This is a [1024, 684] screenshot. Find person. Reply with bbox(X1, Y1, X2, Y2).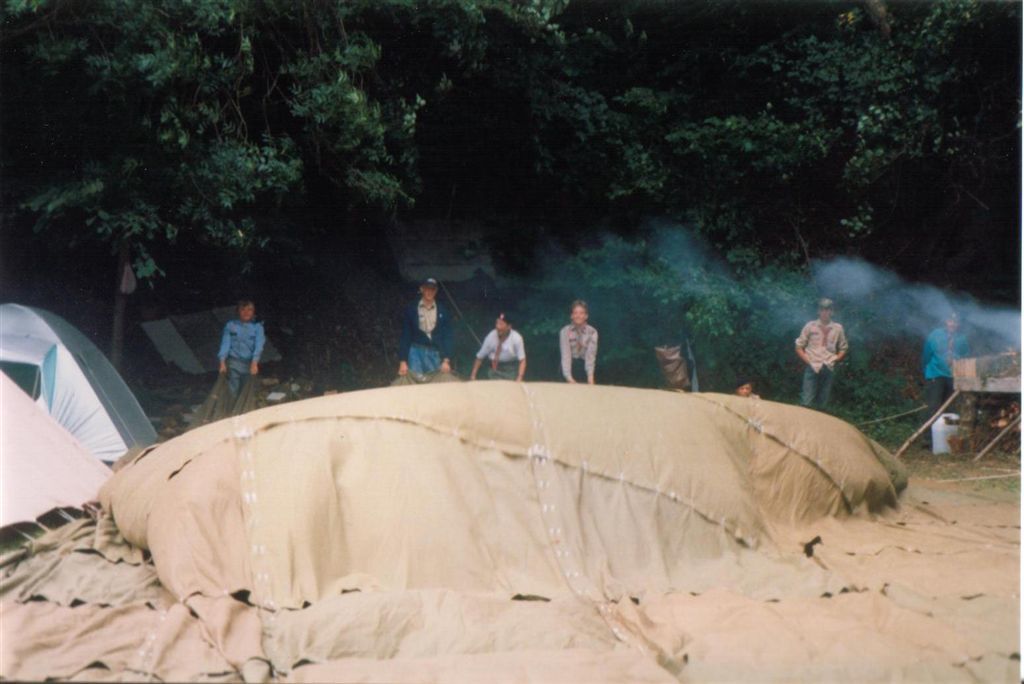
bbox(924, 305, 976, 422).
